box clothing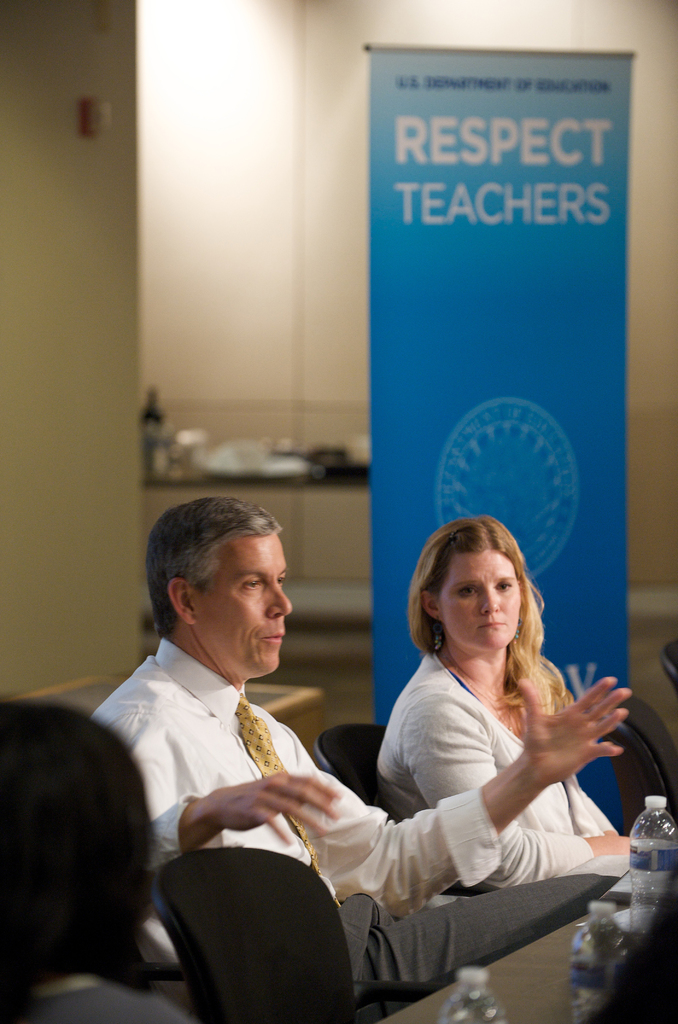
95,636,613,1023
